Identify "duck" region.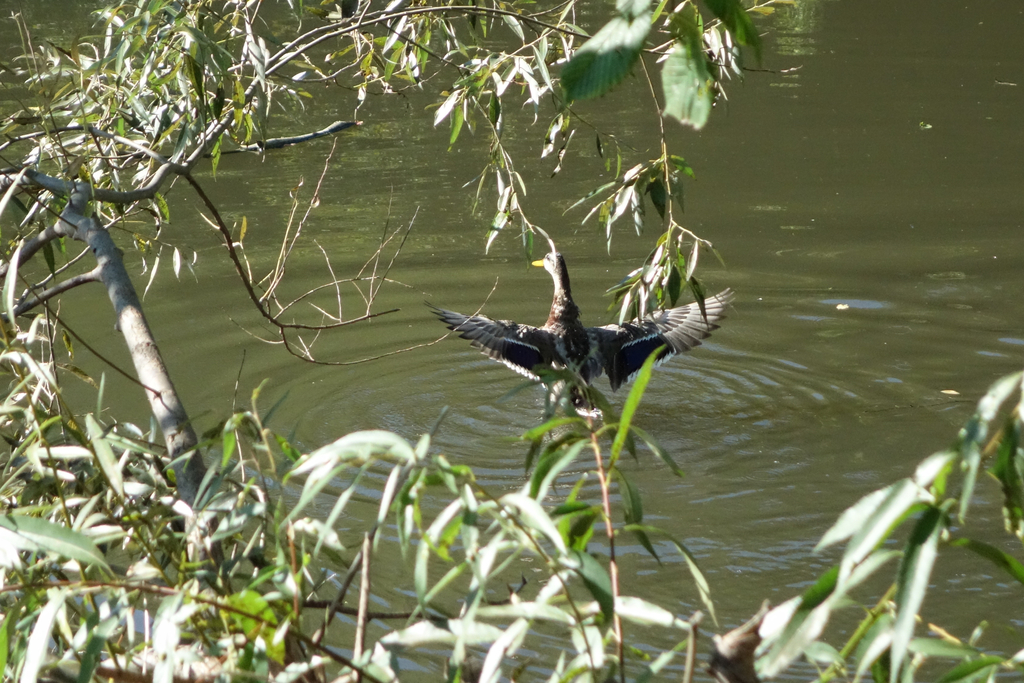
Region: (x1=442, y1=233, x2=752, y2=439).
